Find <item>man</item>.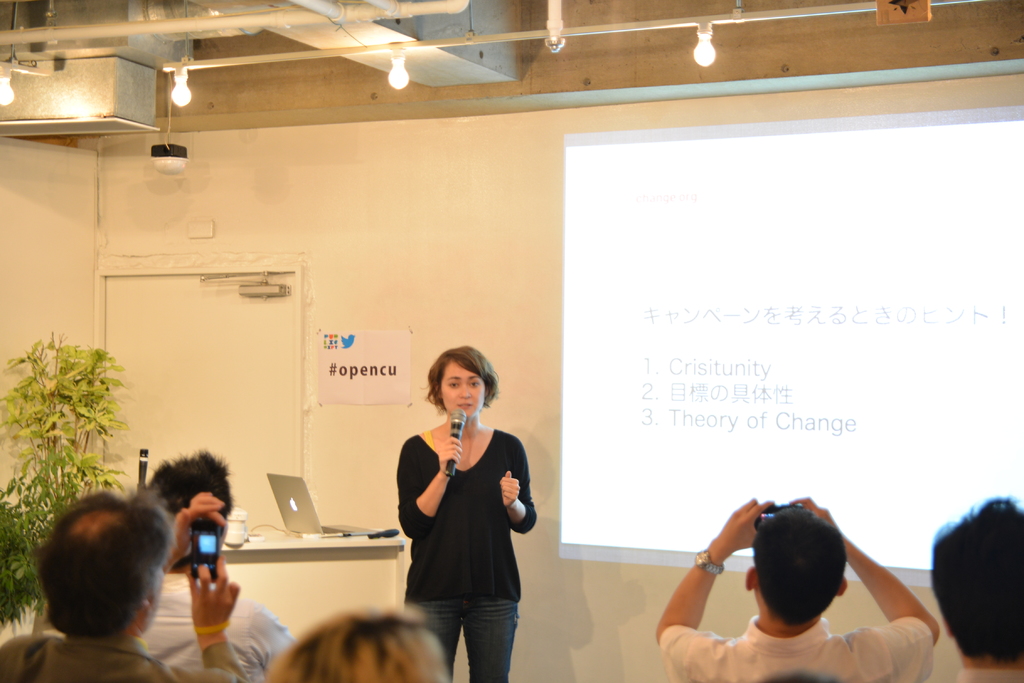
select_region(136, 449, 299, 682).
